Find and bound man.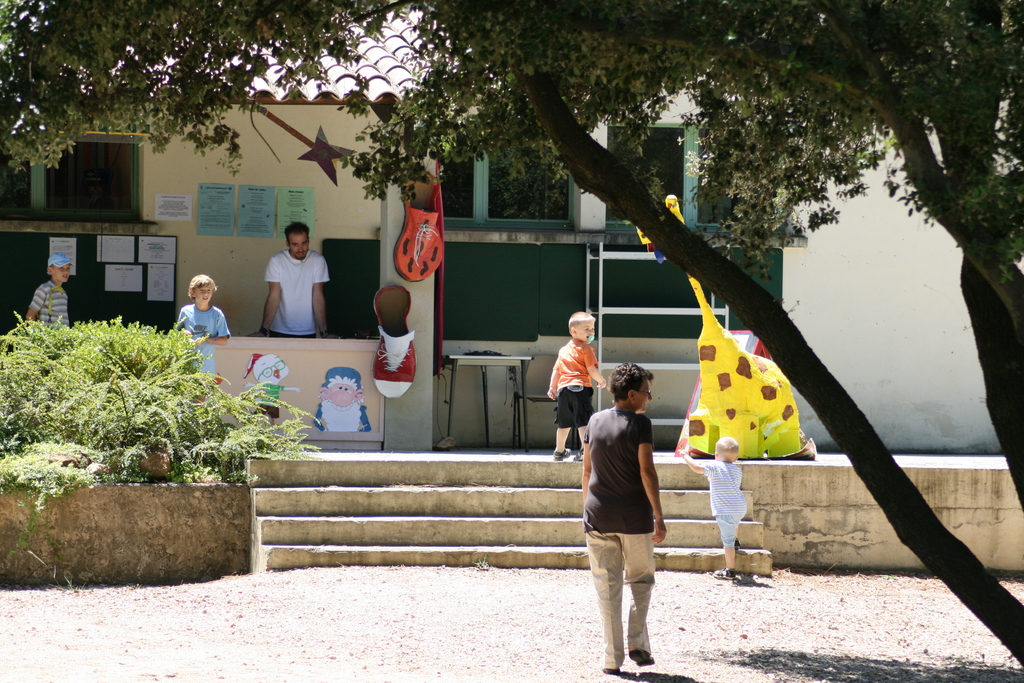
Bound: 246 221 329 338.
